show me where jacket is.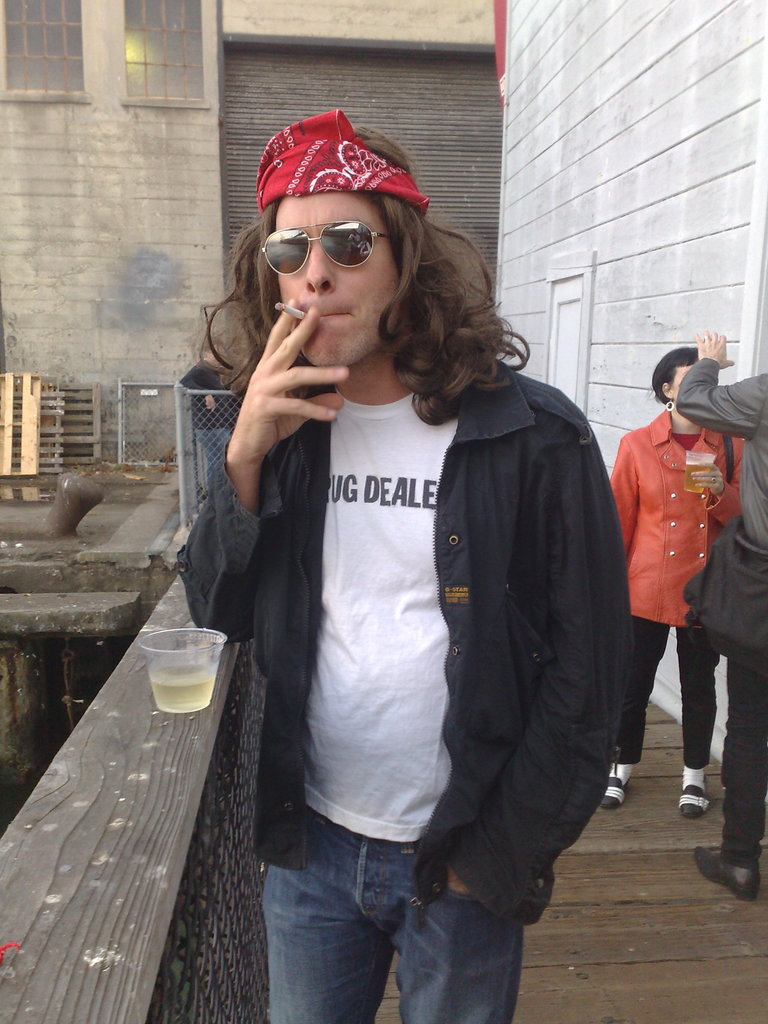
jacket is at <bbox>607, 403, 751, 632</bbox>.
